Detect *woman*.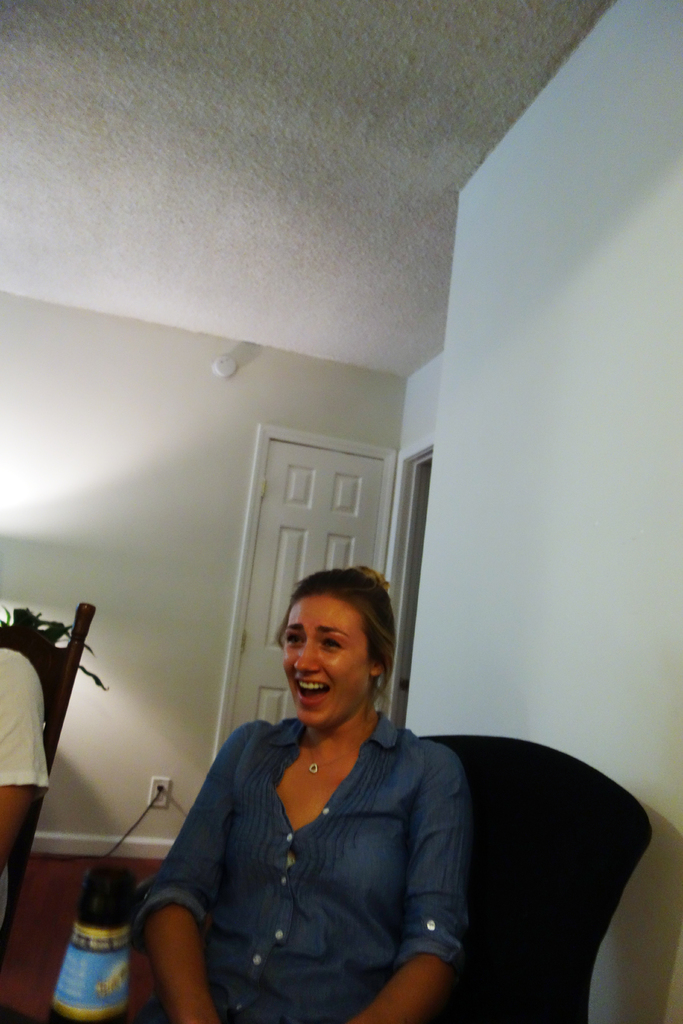
Detected at [left=125, top=564, right=488, bottom=1023].
